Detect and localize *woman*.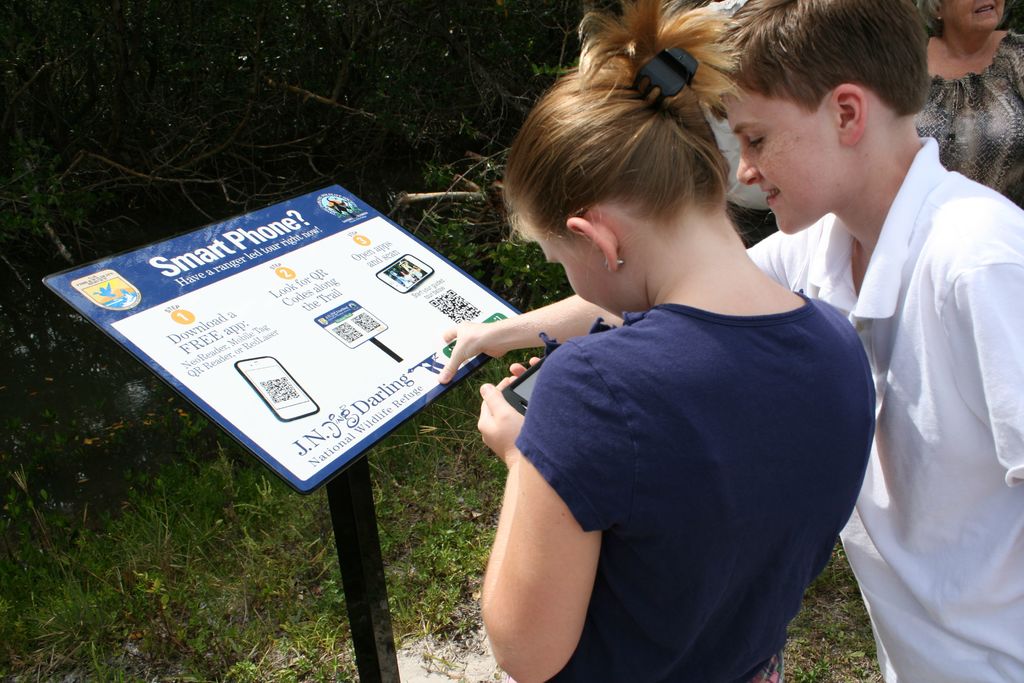
Localized at 902 0 1023 206.
